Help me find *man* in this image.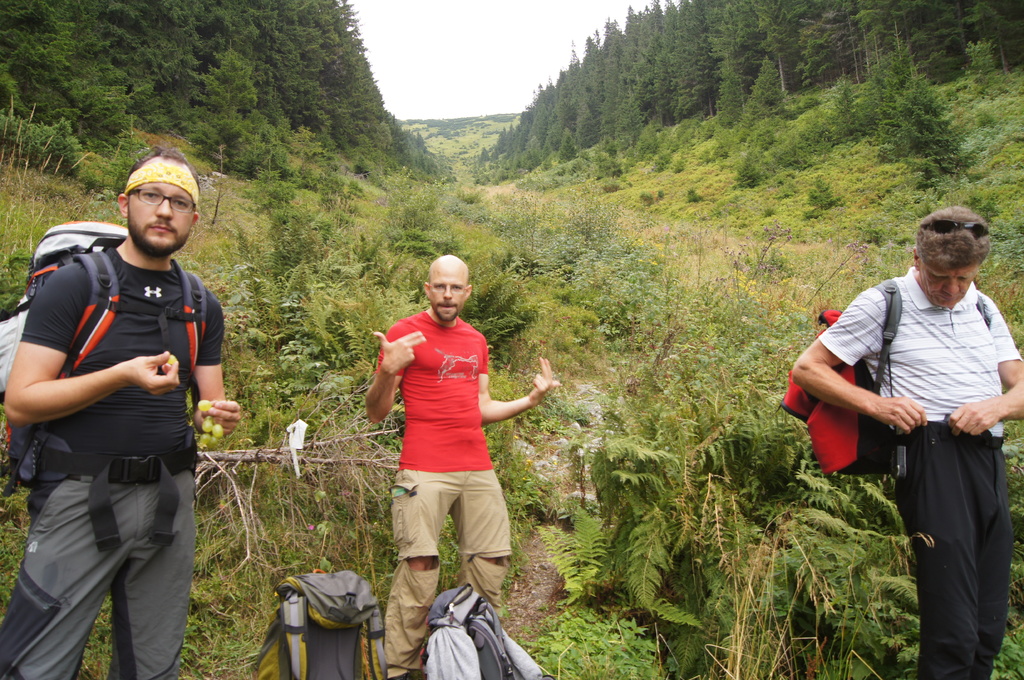
Found it: 367:251:559:679.
